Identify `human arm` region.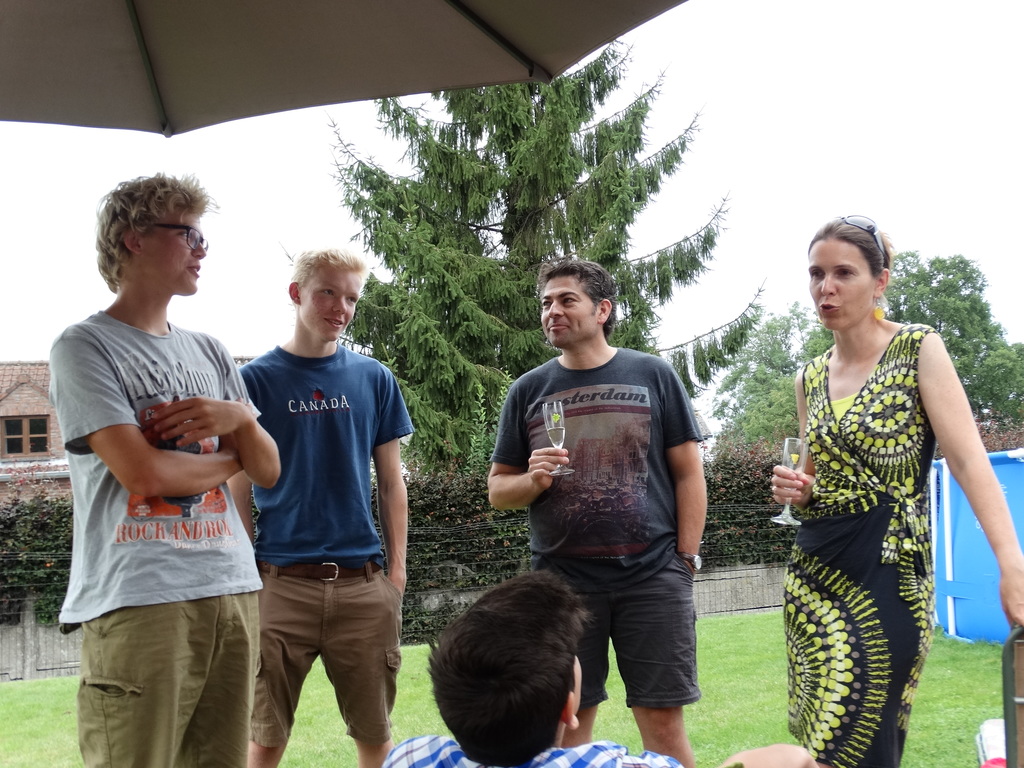
Region: <box>65,324,255,505</box>.
